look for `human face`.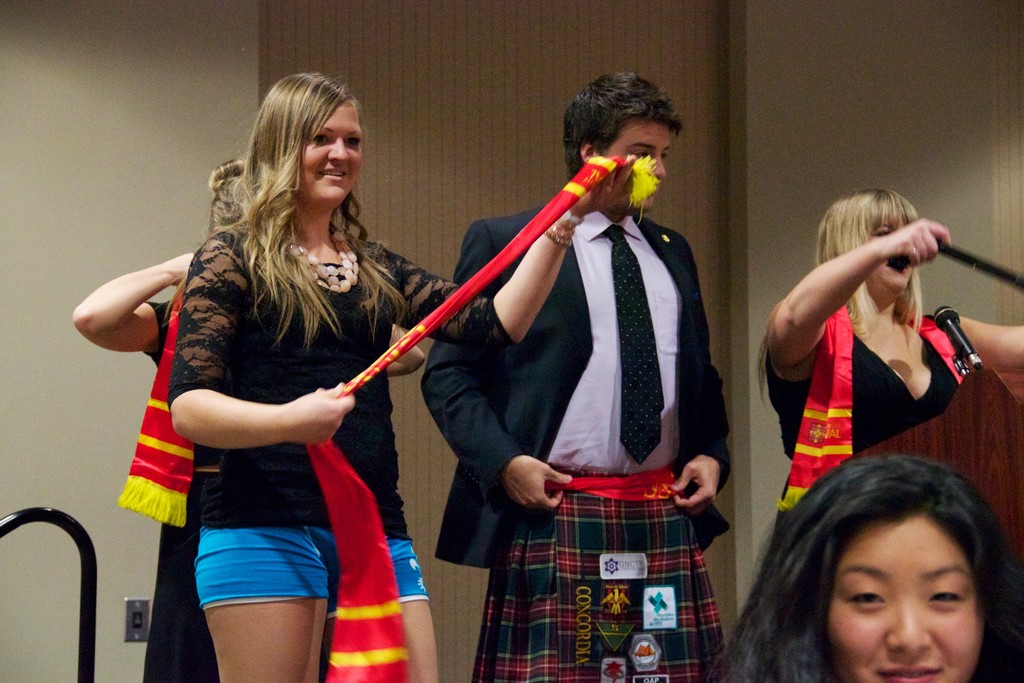
Found: select_region(861, 224, 931, 298).
